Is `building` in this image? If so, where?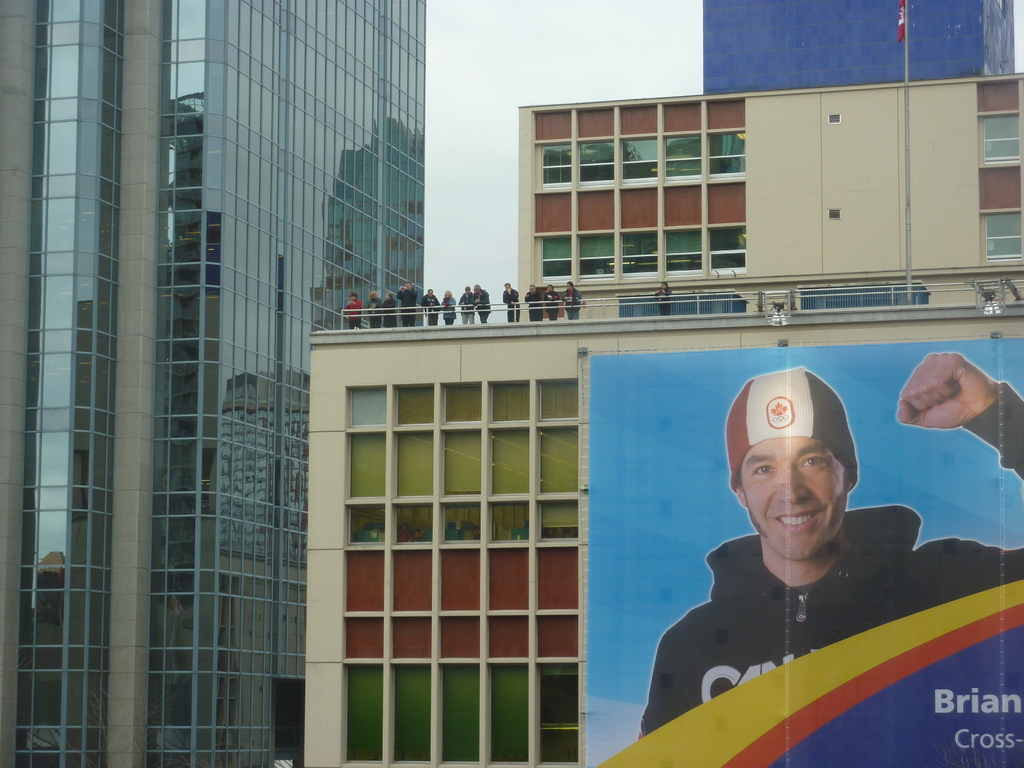
Yes, at (x1=0, y1=0, x2=426, y2=767).
